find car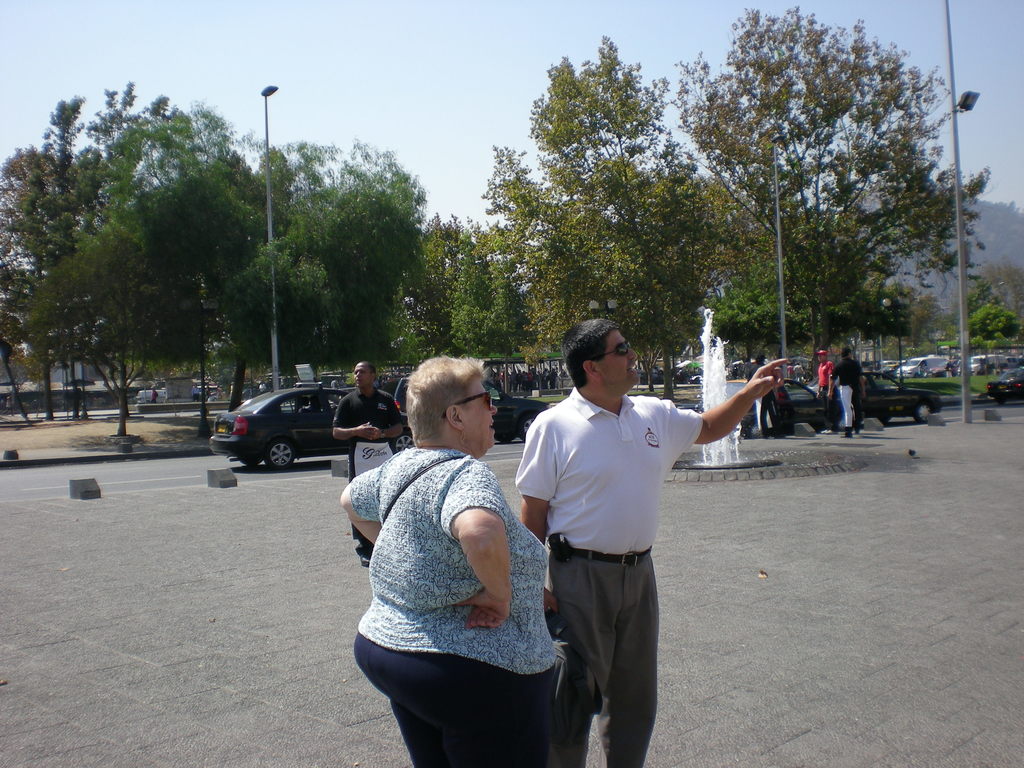
bbox=(211, 387, 412, 468)
